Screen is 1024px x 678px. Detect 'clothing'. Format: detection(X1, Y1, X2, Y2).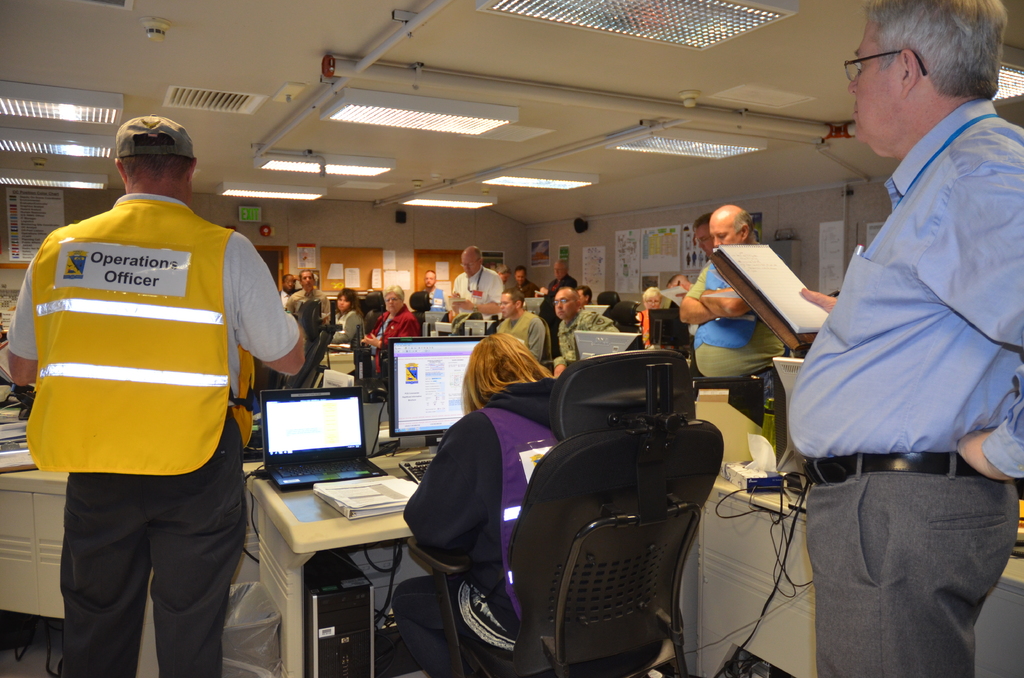
detection(294, 287, 335, 321).
